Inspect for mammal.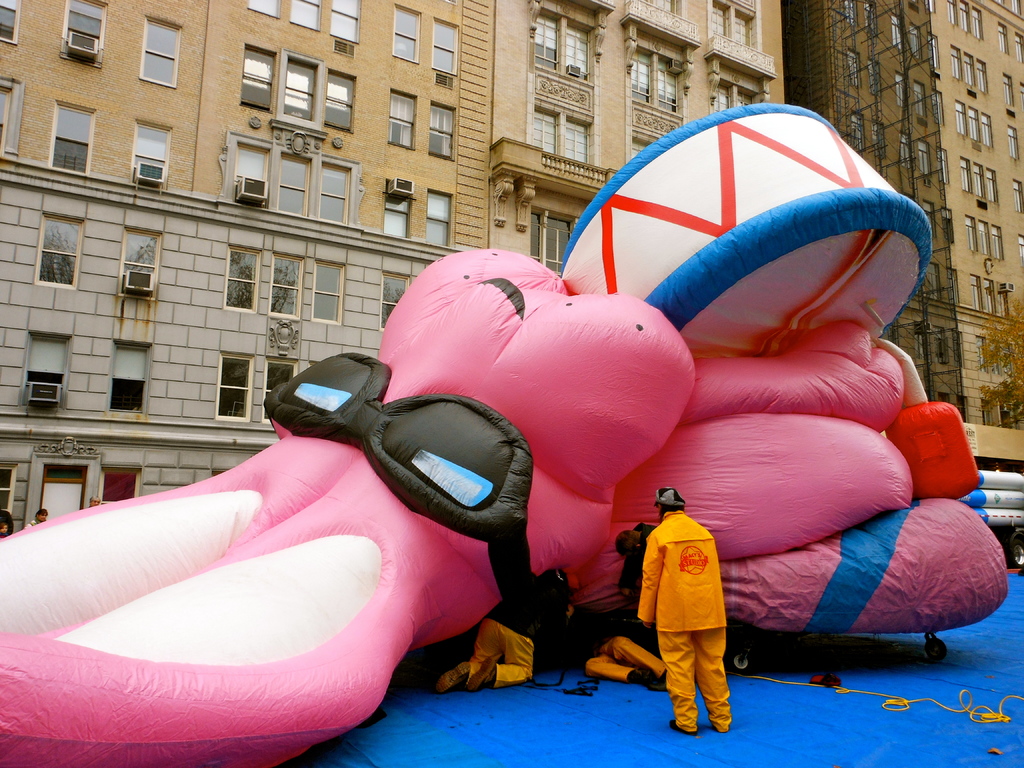
Inspection: (25,509,52,528).
